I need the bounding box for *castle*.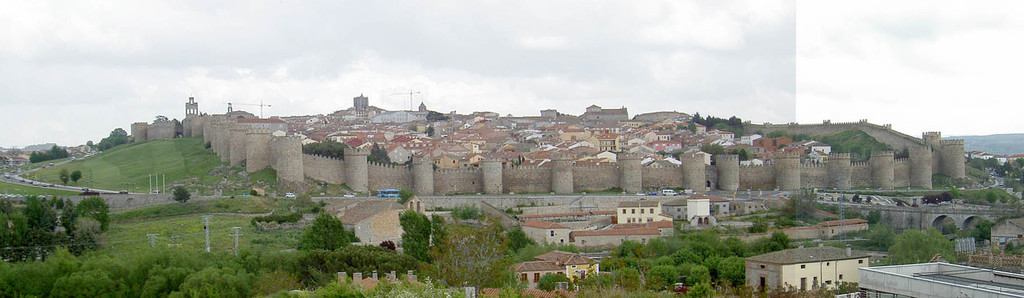
Here it is: bbox=[808, 199, 1023, 240].
